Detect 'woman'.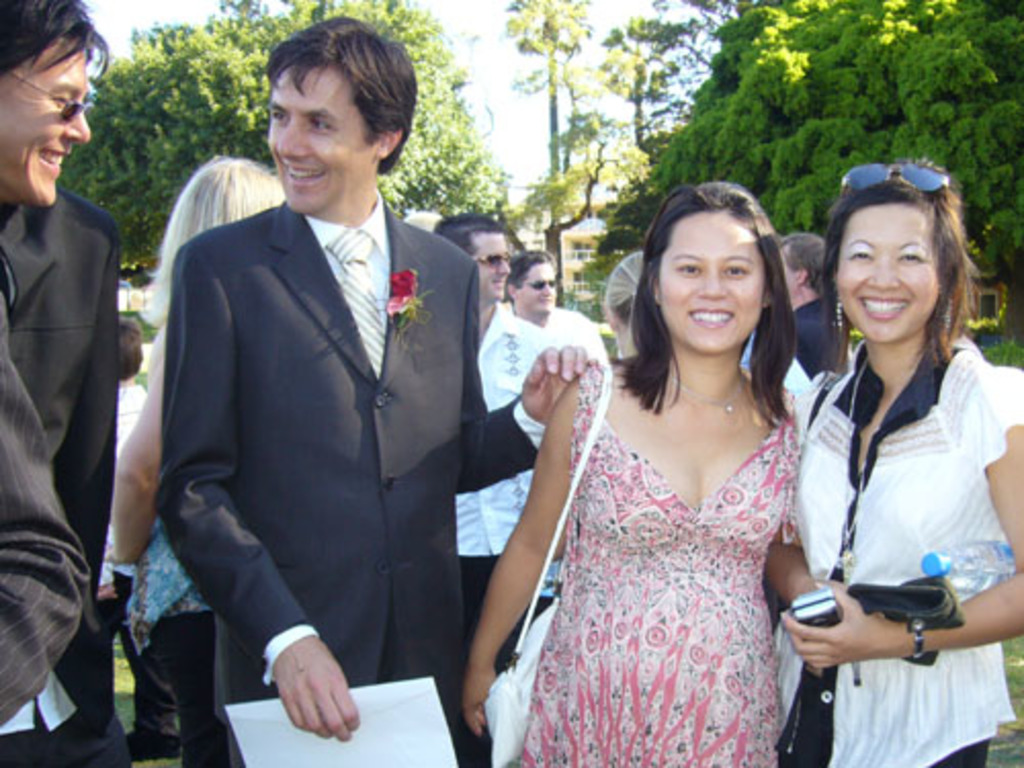
Detected at (485,193,848,758).
